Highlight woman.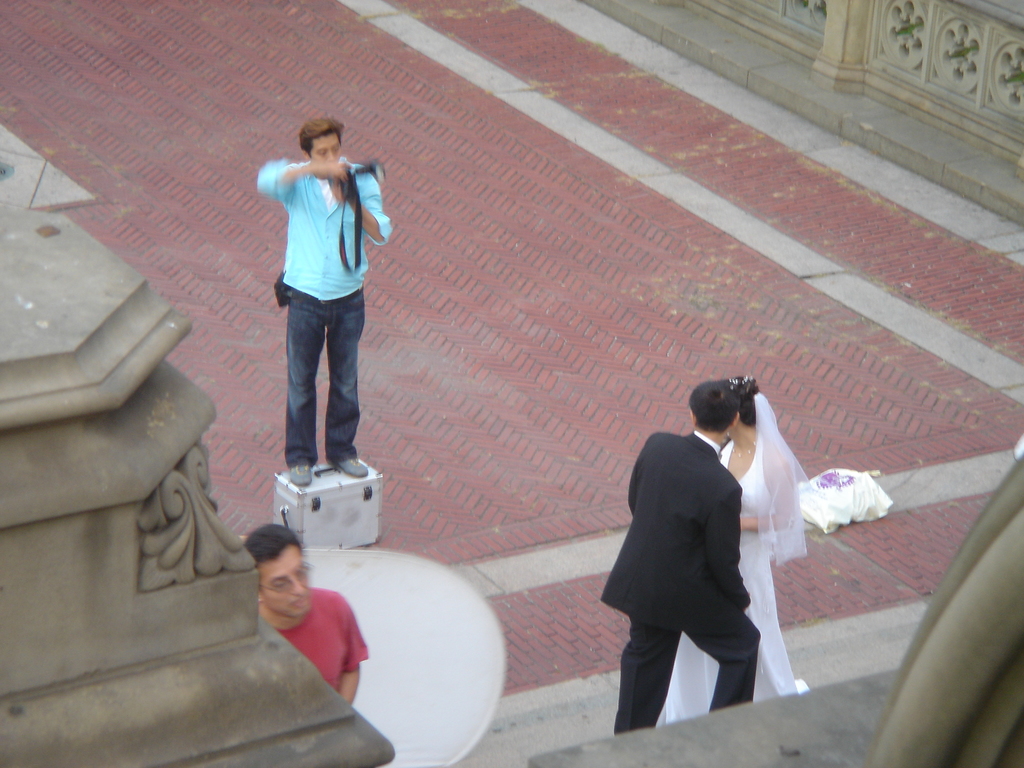
Highlighted region: 704,371,812,706.
